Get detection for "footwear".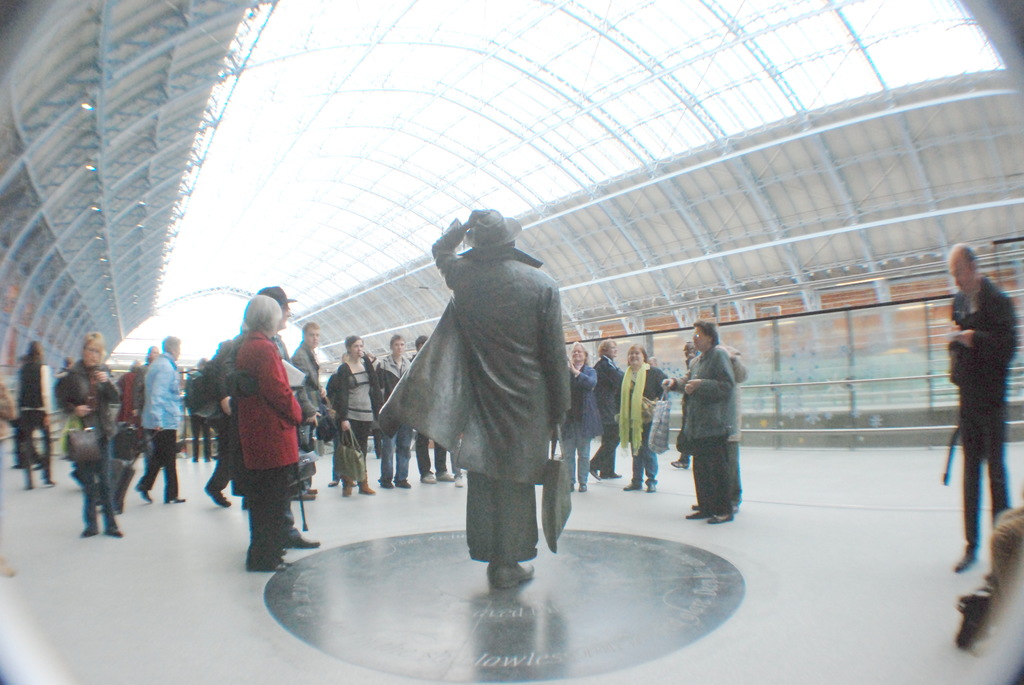
Detection: Rect(82, 527, 97, 540).
